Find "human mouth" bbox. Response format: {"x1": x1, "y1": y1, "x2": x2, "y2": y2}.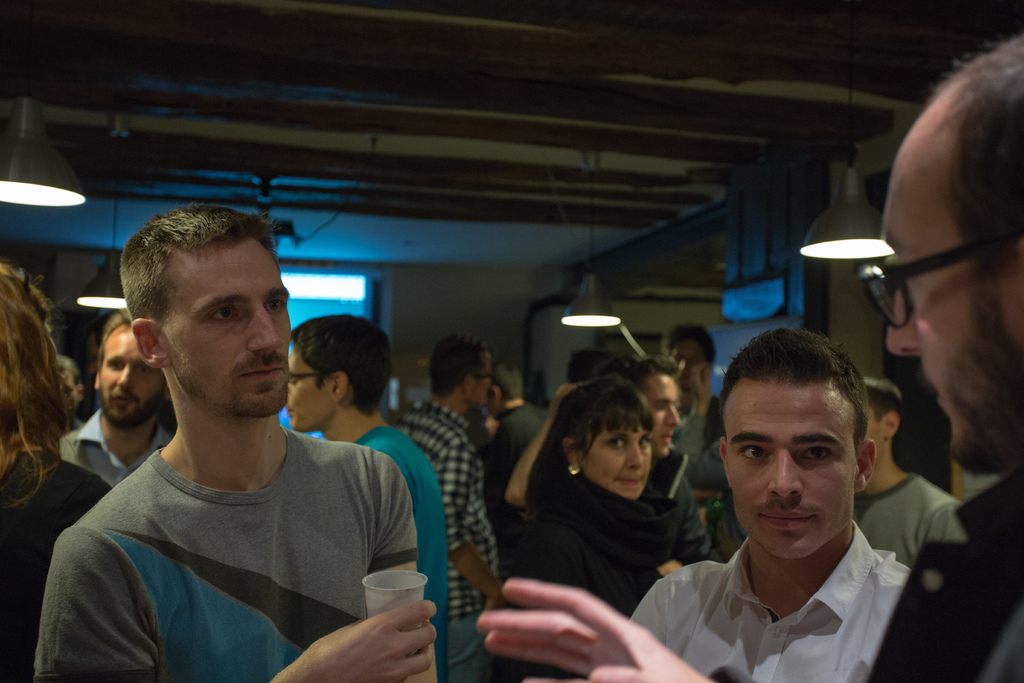
{"x1": 657, "y1": 426, "x2": 671, "y2": 450}.
